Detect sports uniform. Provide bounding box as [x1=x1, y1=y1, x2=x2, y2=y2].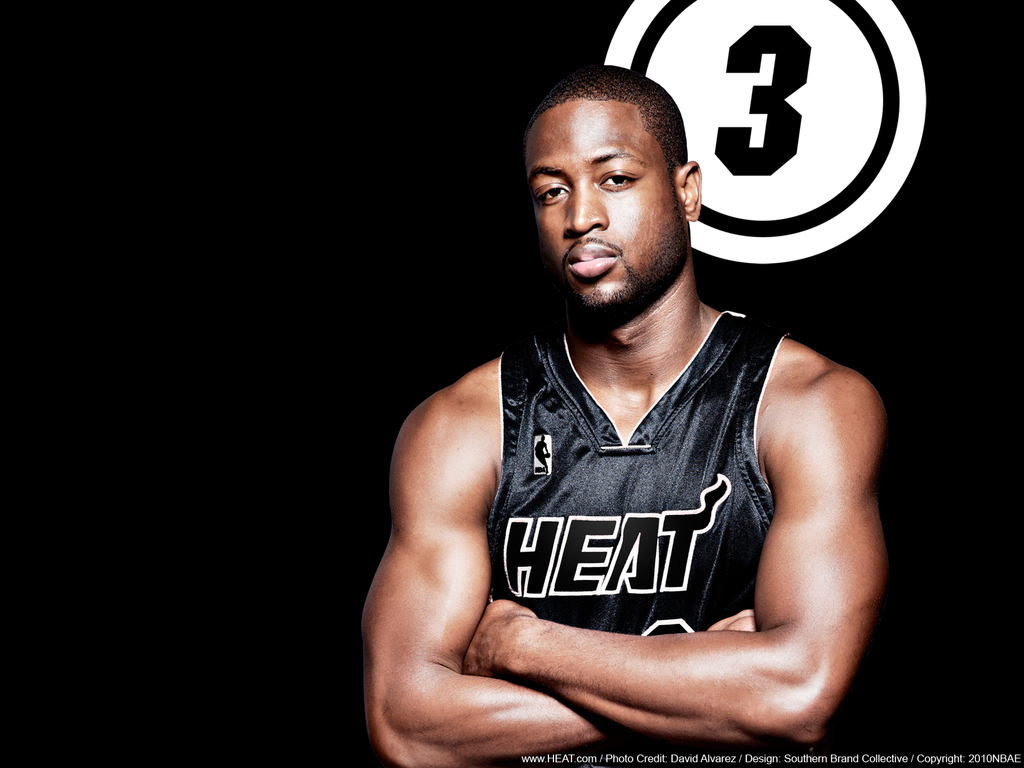
[x1=485, y1=303, x2=796, y2=767].
